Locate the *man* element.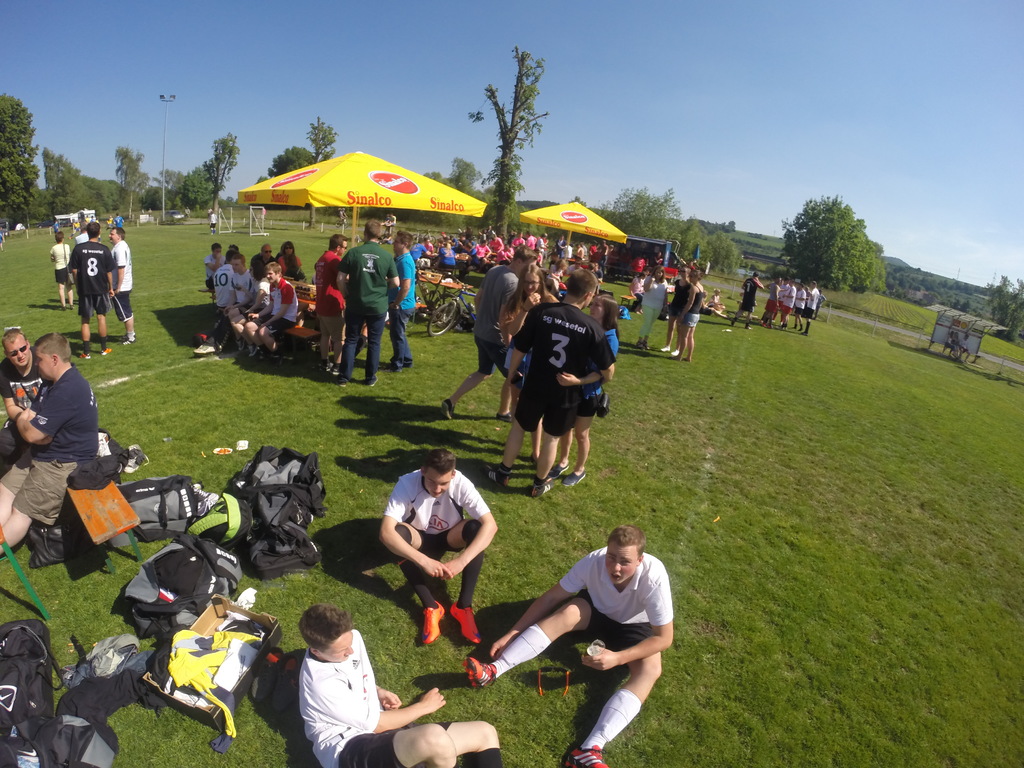
Element bbox: [left=463, top=520, right=694, bottom=709].
